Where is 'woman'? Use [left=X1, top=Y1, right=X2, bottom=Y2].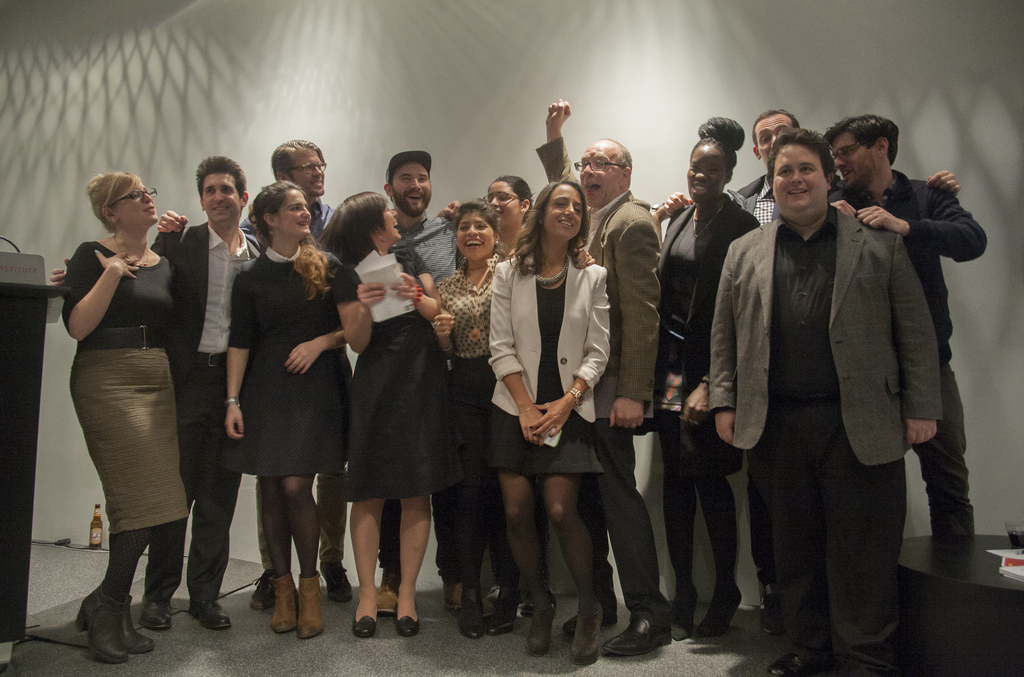
[left=478, top=175, right=597, bottom=258].
